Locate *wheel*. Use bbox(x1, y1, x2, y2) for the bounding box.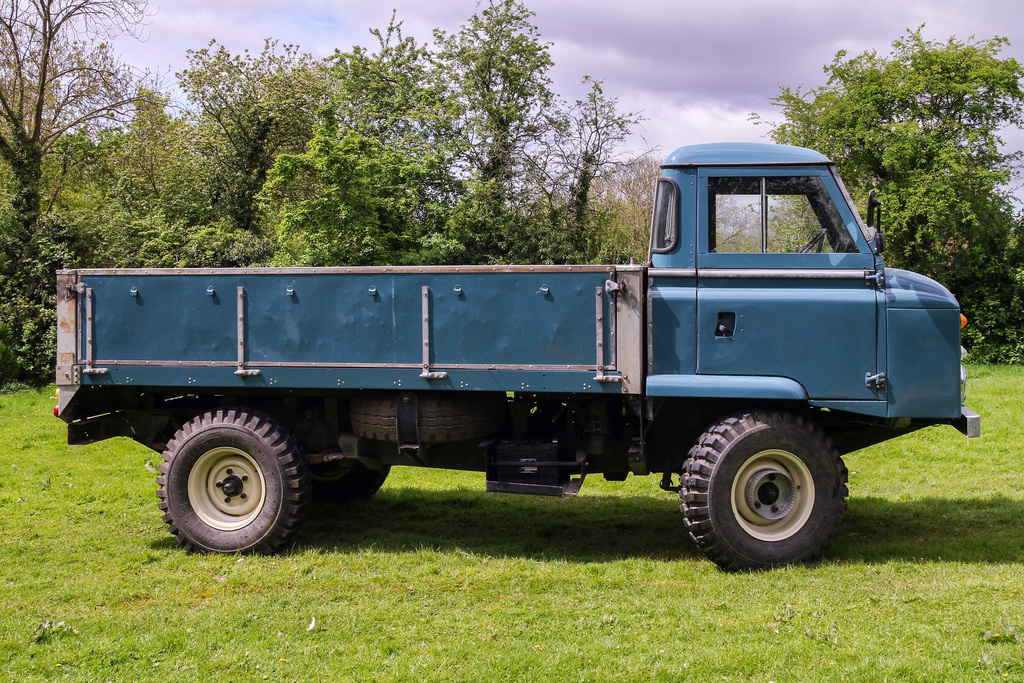
bbox(676, 409, 856, 577).
